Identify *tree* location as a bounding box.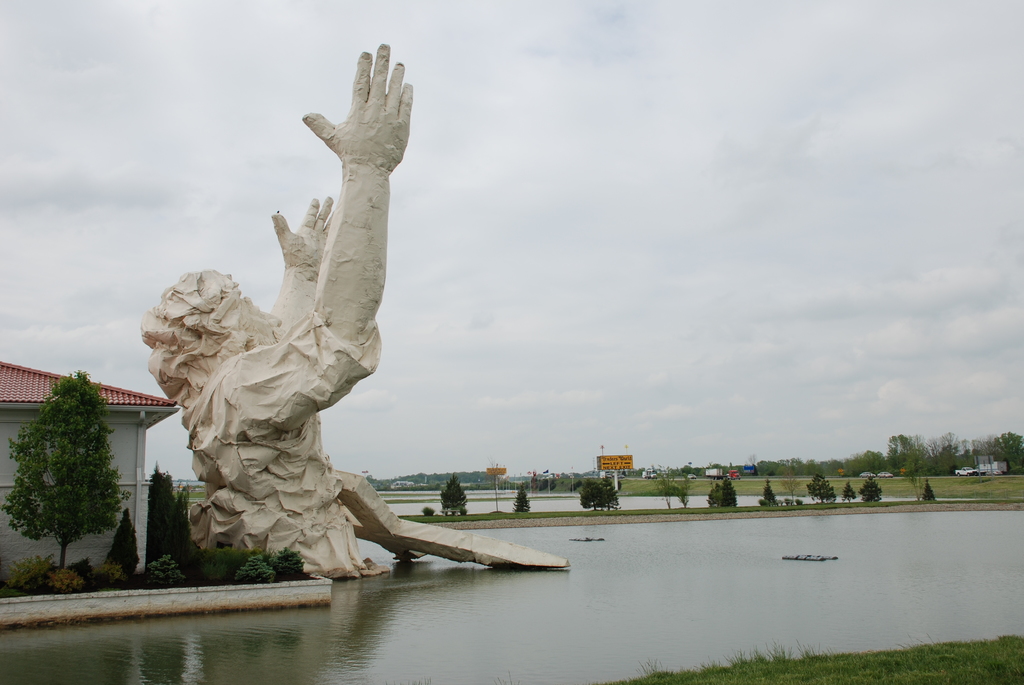
crop(803, 470, 834, 503).
